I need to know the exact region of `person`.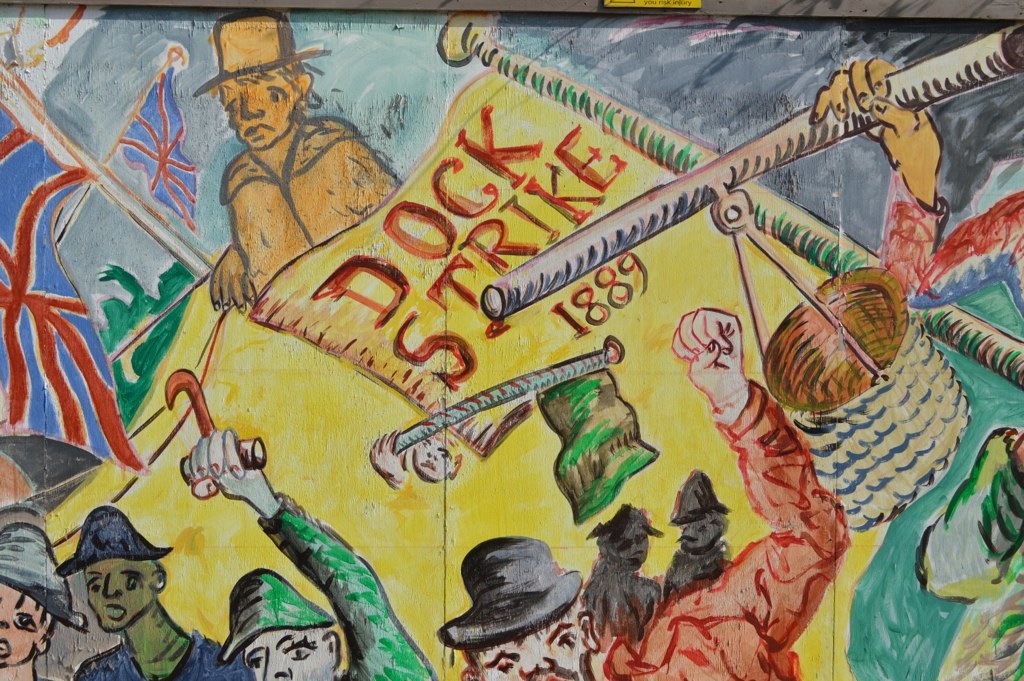
Region: box=[434, 313, 865, 680].
